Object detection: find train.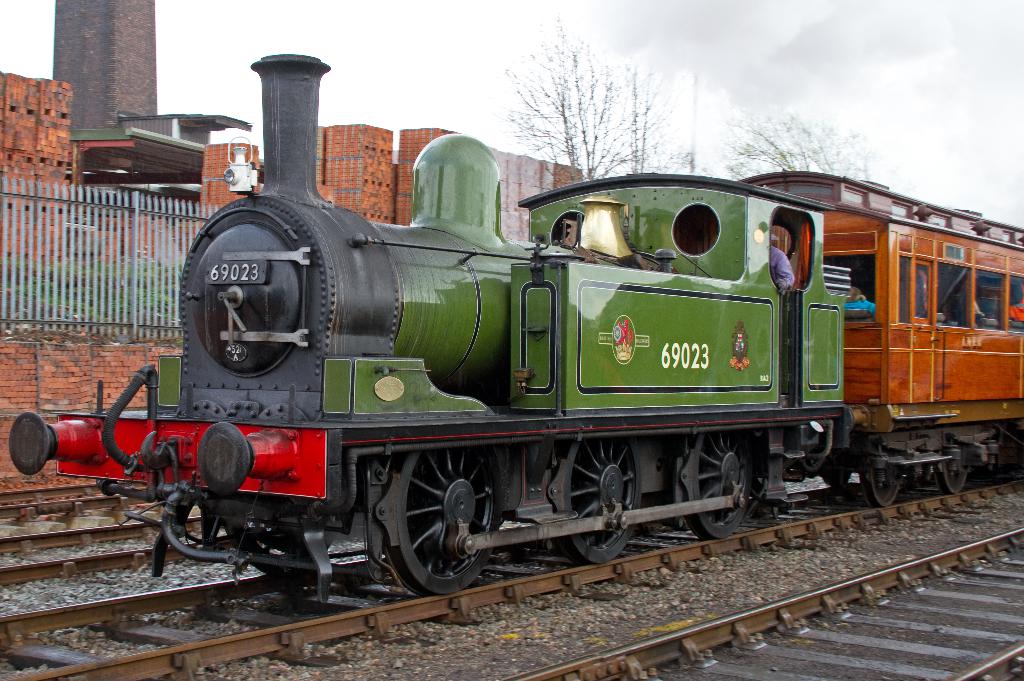
bbox(8, 50, 1023, 595).
